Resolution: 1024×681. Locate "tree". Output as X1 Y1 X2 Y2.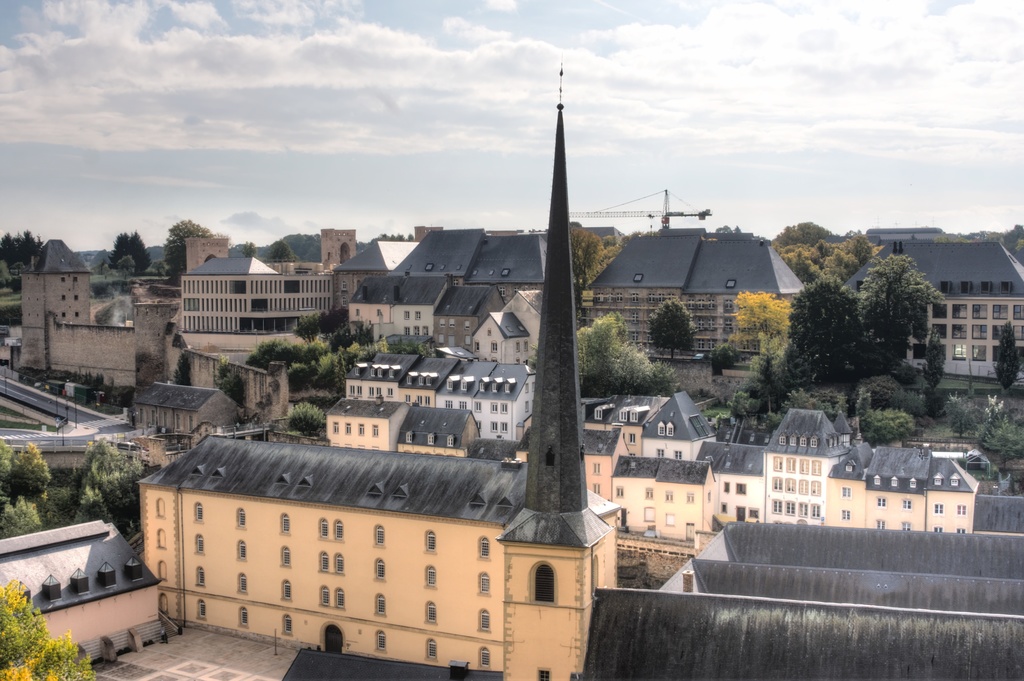
149 216 228 287.
